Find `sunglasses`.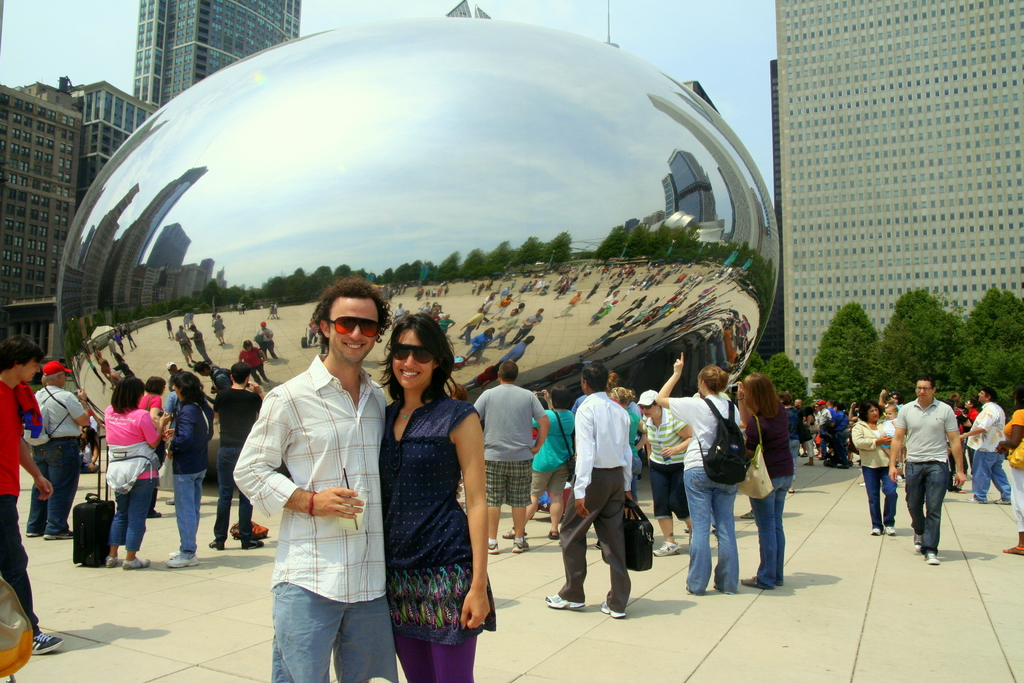
bbox(640, 401, 650, 413).
